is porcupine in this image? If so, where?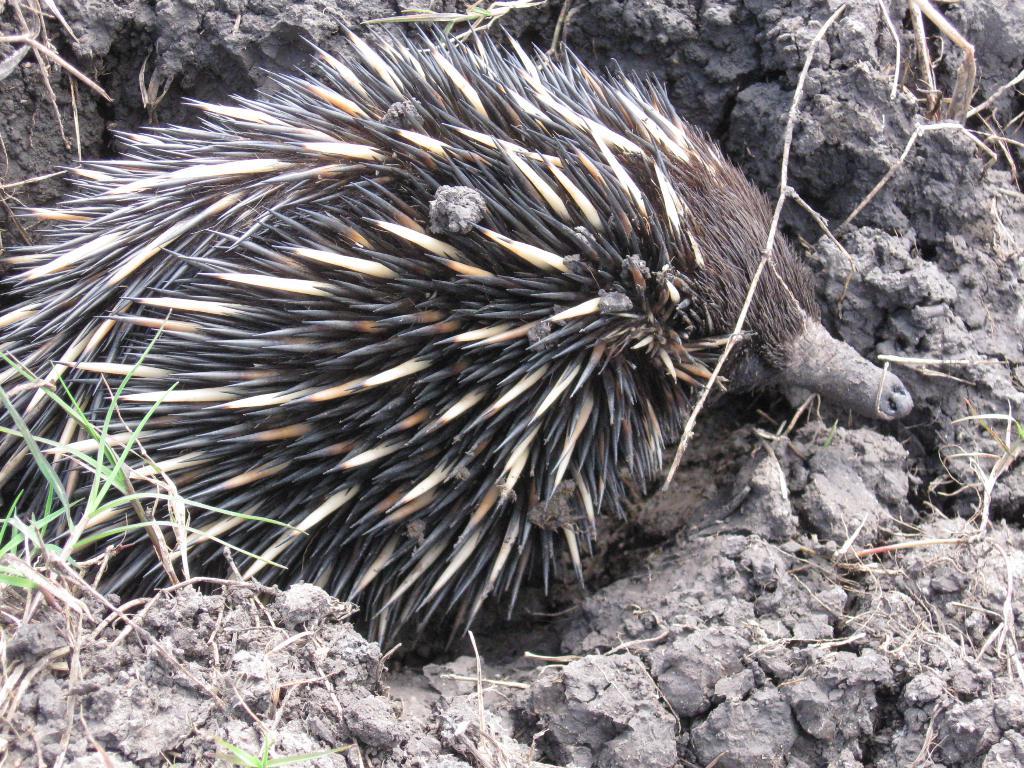
Yes, at <region>0, 15, 907, 663</region>.
